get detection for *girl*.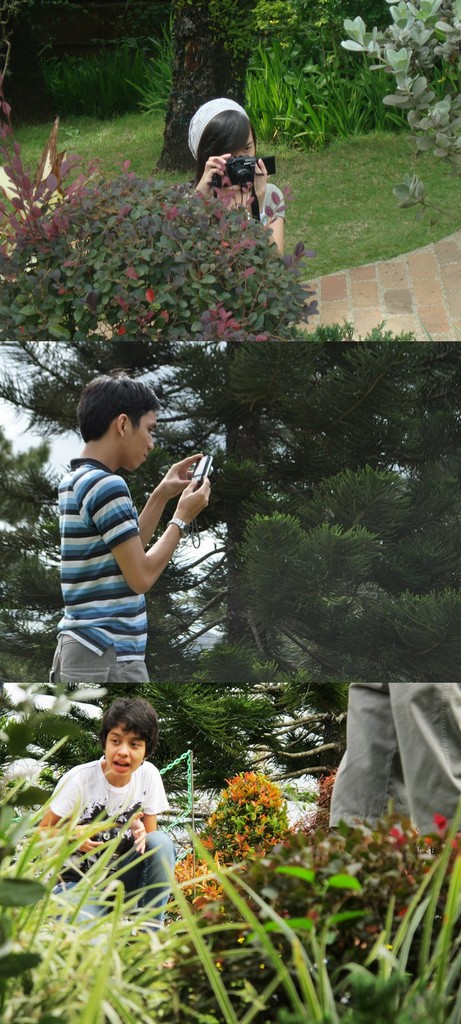
Detection: (x1=184, y1=90, x2=284, y2=275).
